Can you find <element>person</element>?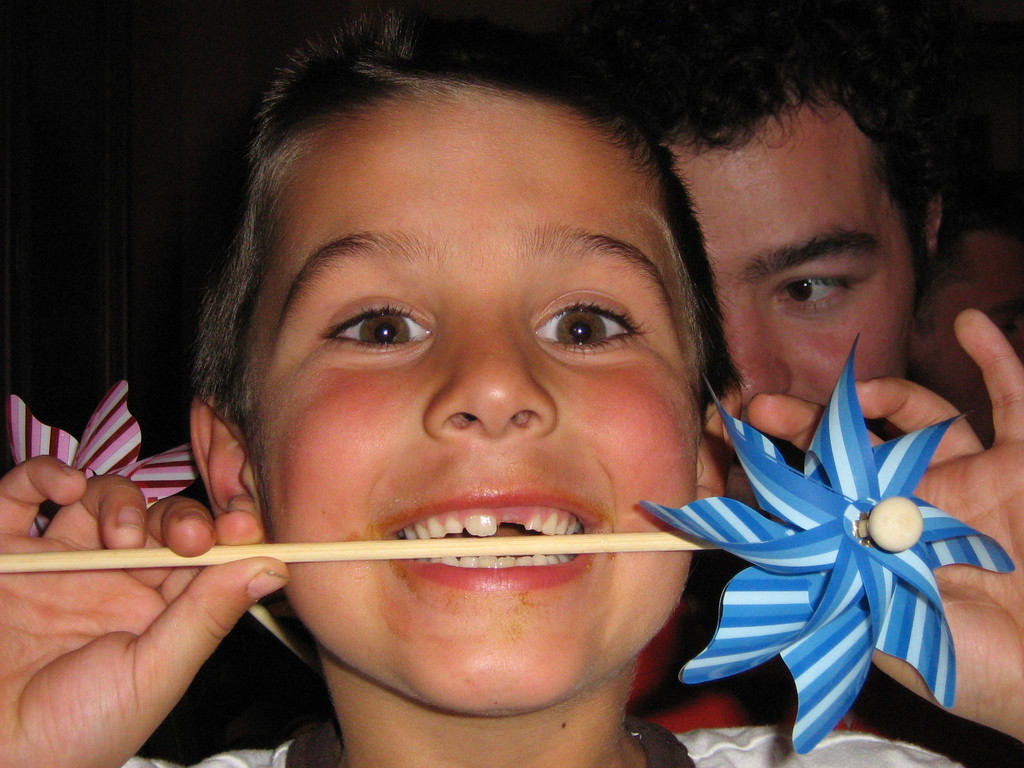
Yes, bounding box: l=576, t=7, r=952, b=441.
